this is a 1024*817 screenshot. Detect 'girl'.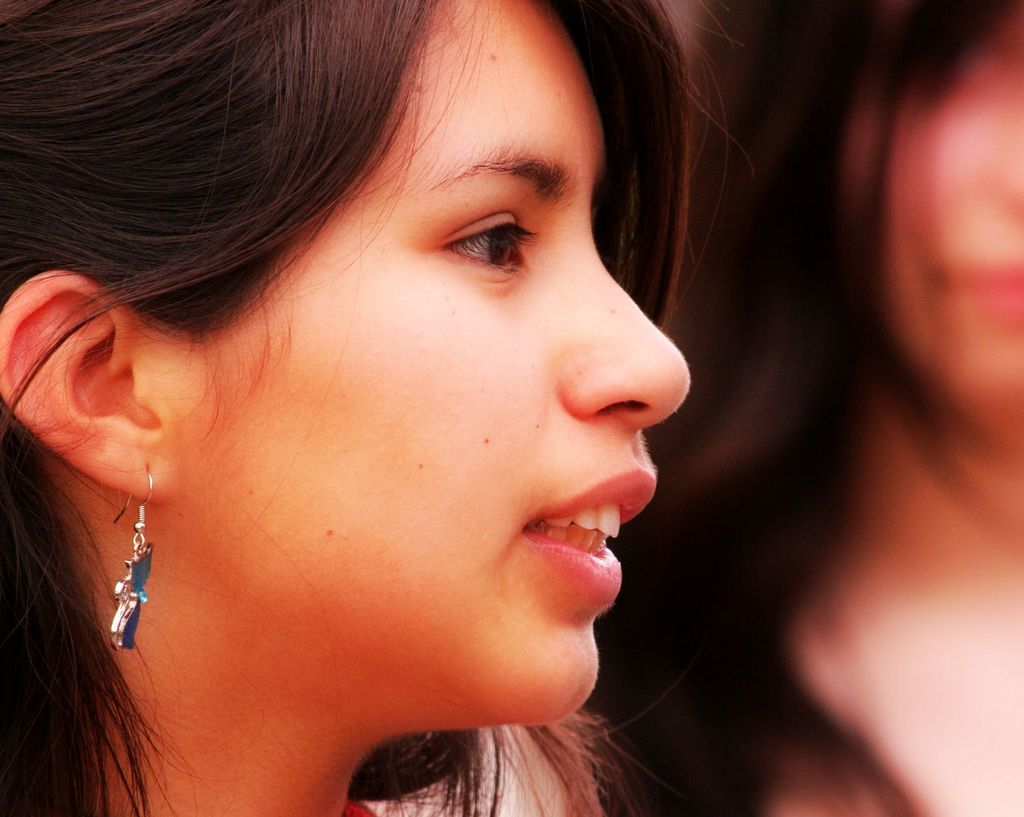
x1=0 y1=0 x2=733 y2=816.
